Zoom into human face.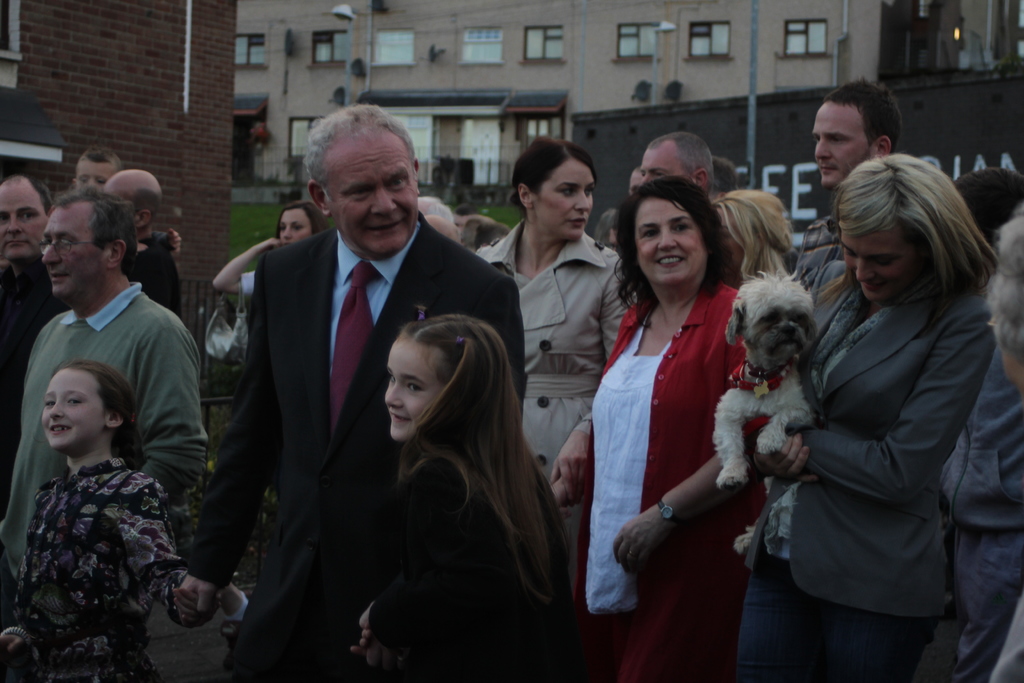
Zoom target: 327 134 420 256.
